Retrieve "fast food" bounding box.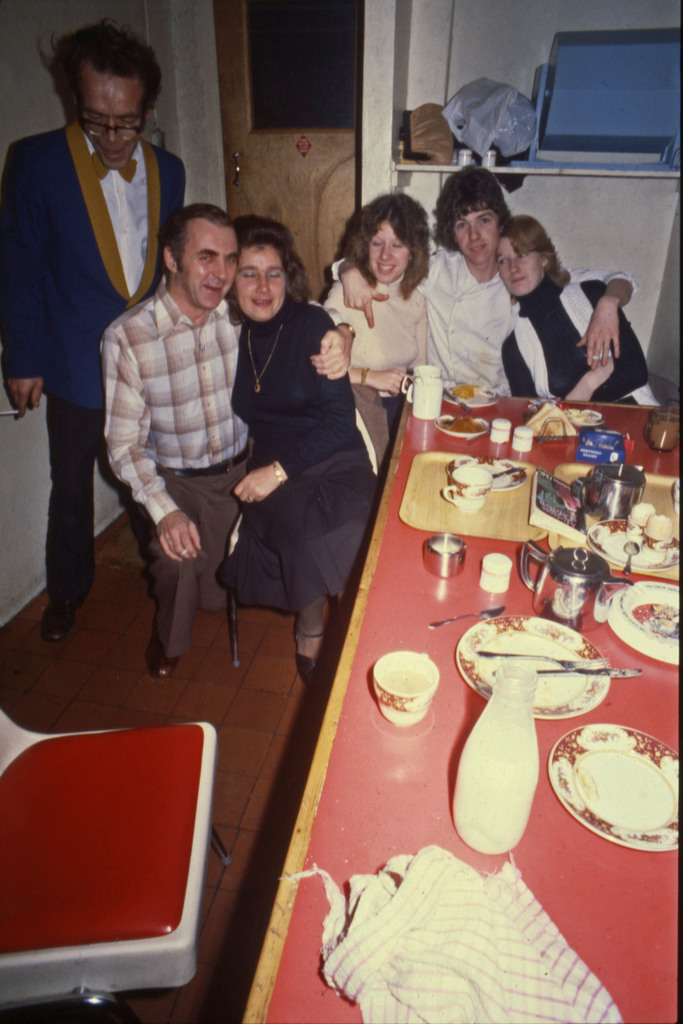
Bounding box: <bbox>449, 379, 474, 402</bbox>.
